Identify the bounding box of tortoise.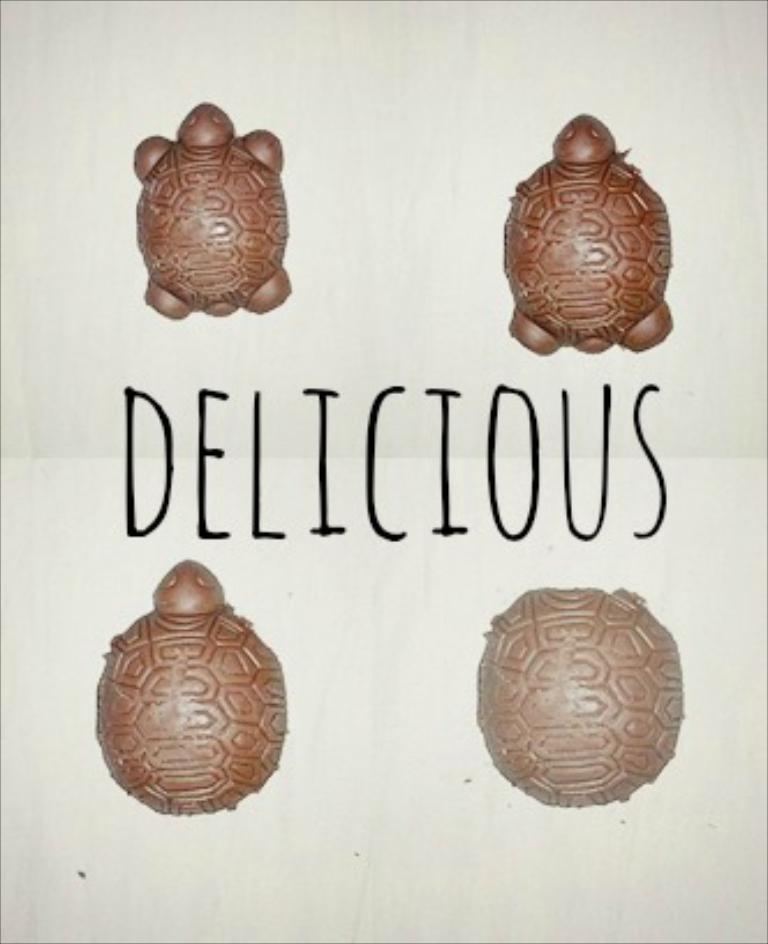
locate(497, 113, 678, 356).
